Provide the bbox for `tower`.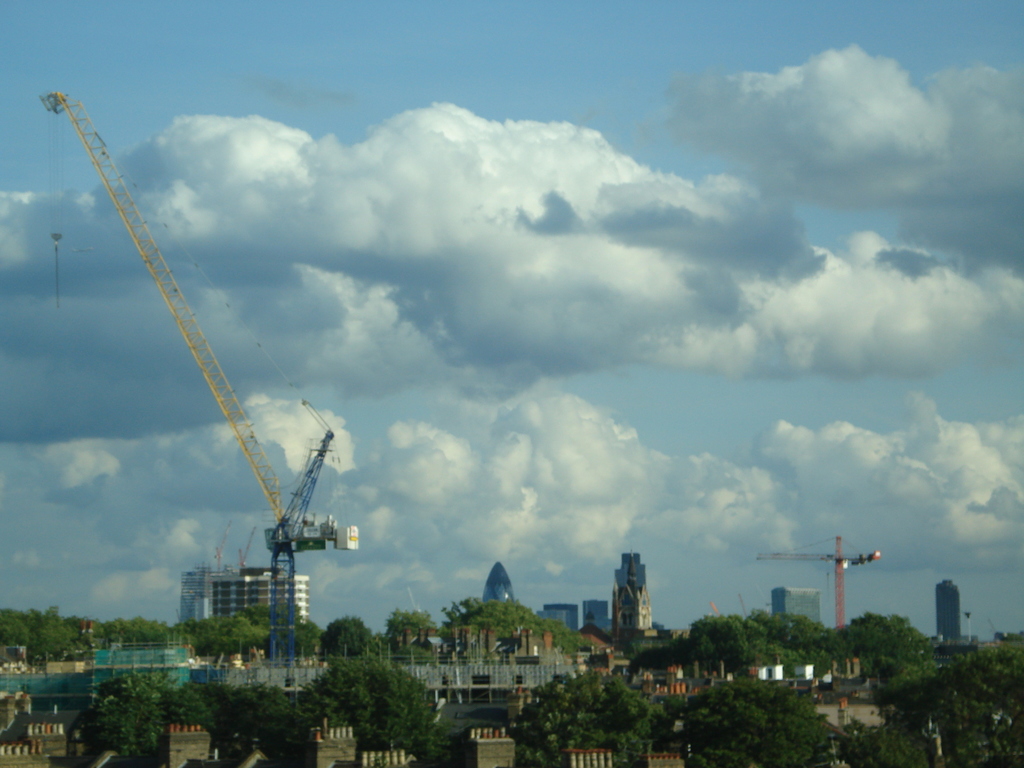
[773,586,822,630].
